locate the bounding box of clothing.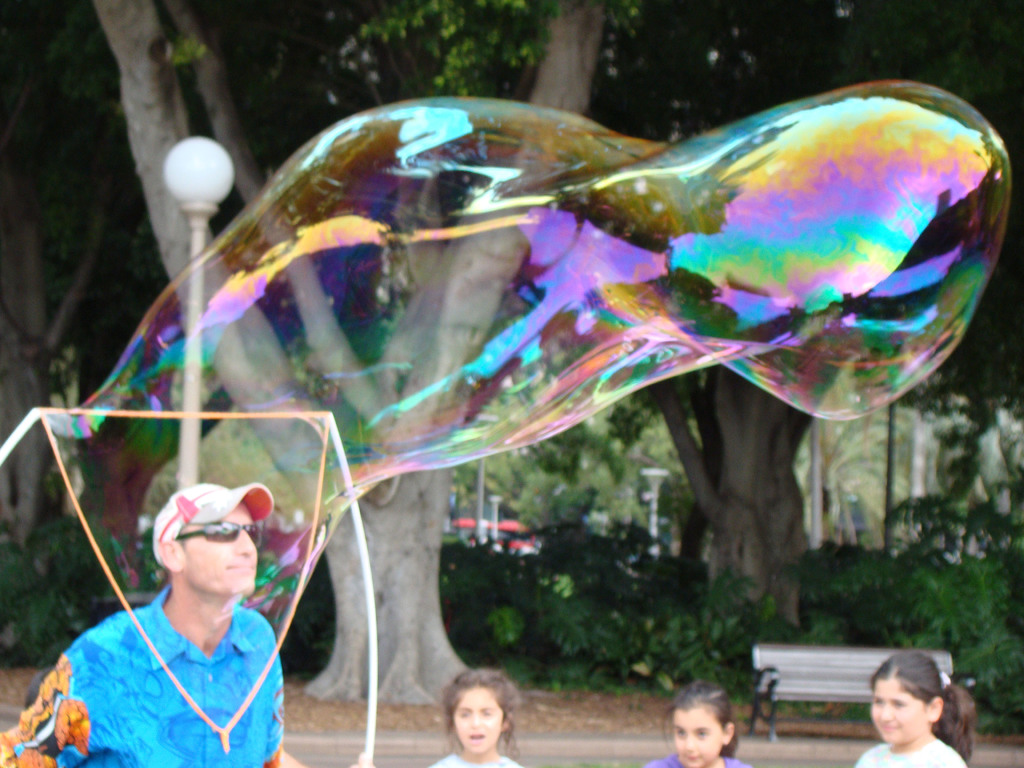
Bounding box: bbox=(855, 739, 967, 767).
